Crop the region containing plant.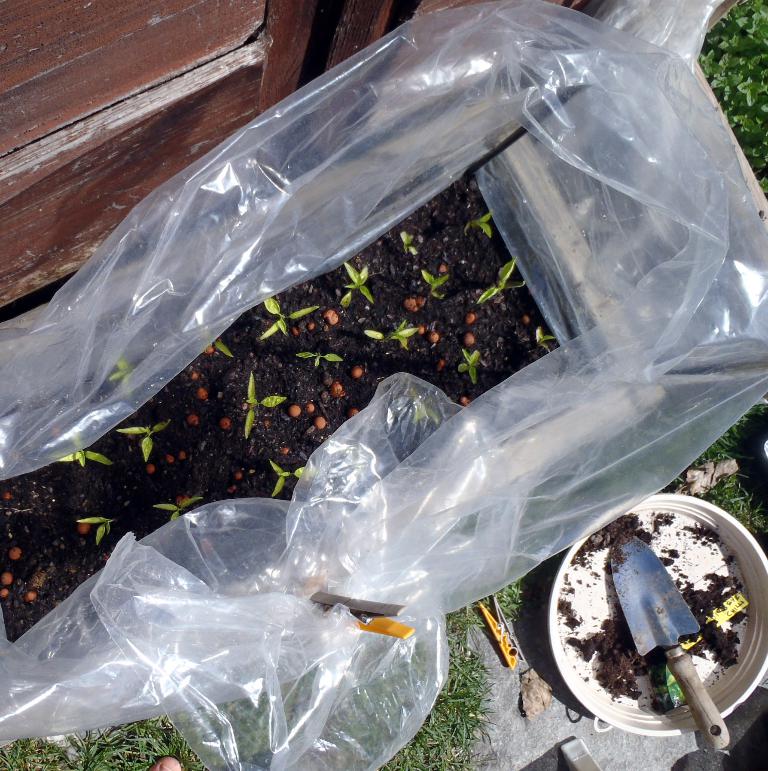
Crop region: (x1=245, y1=370, x2=291, y2=447).
